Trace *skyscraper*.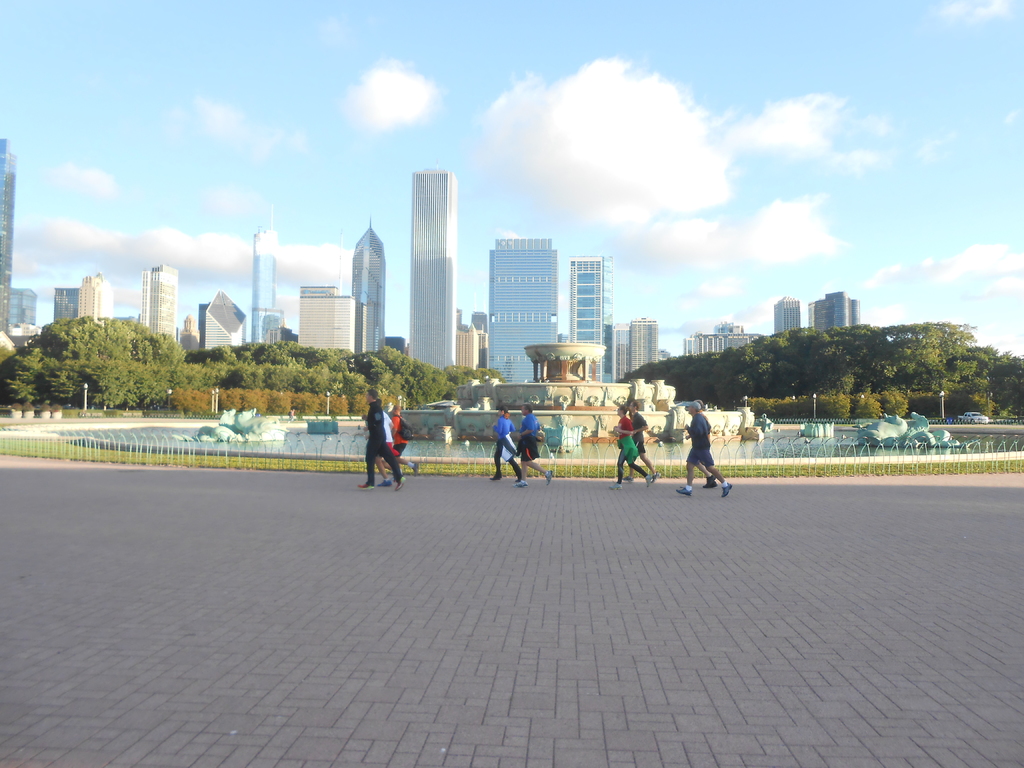
Traced to bbox(804, 287, 868, 332).
